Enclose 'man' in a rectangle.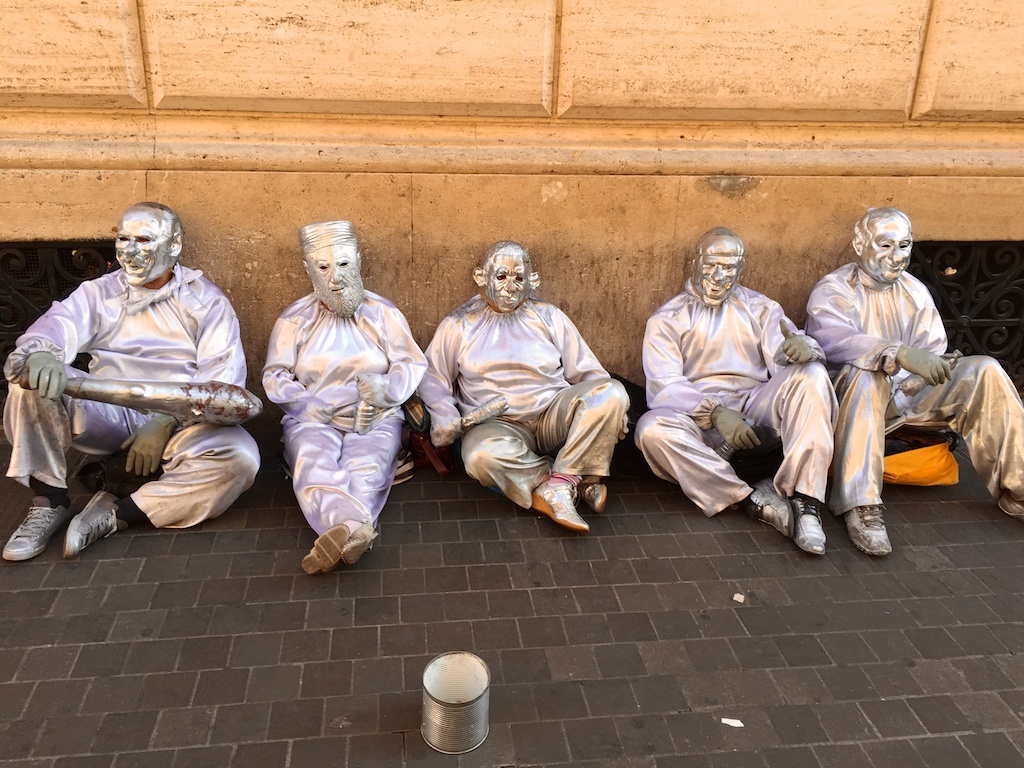
629 227 837 554.
